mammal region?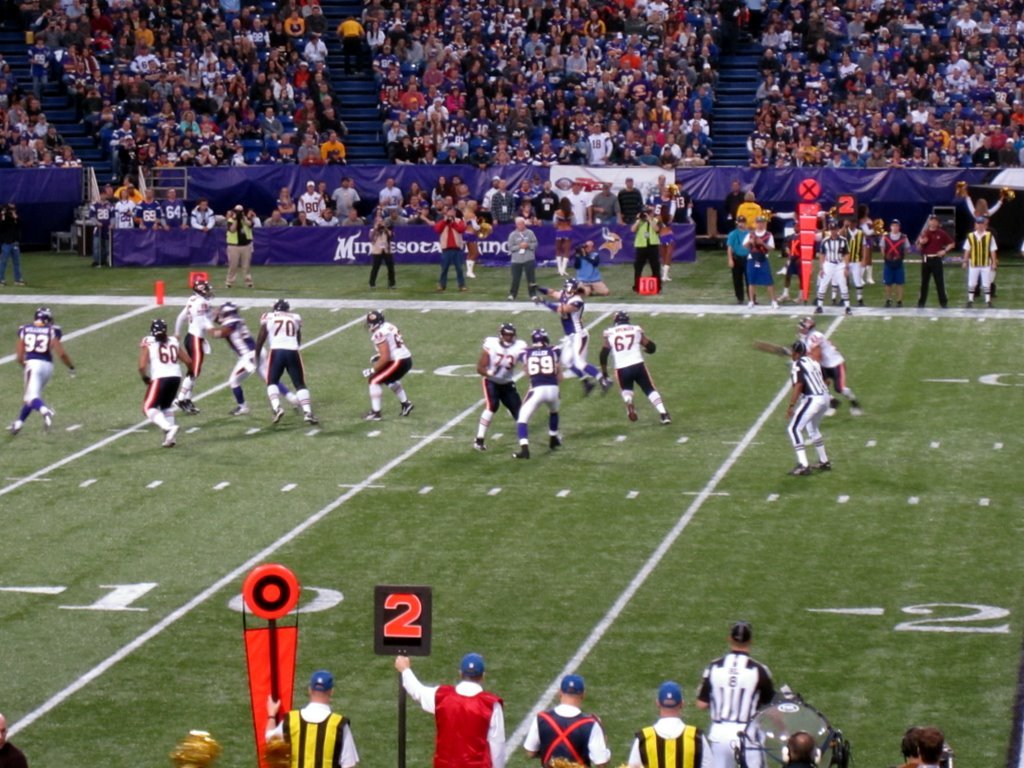
box=[532, 277, 609, 394]
